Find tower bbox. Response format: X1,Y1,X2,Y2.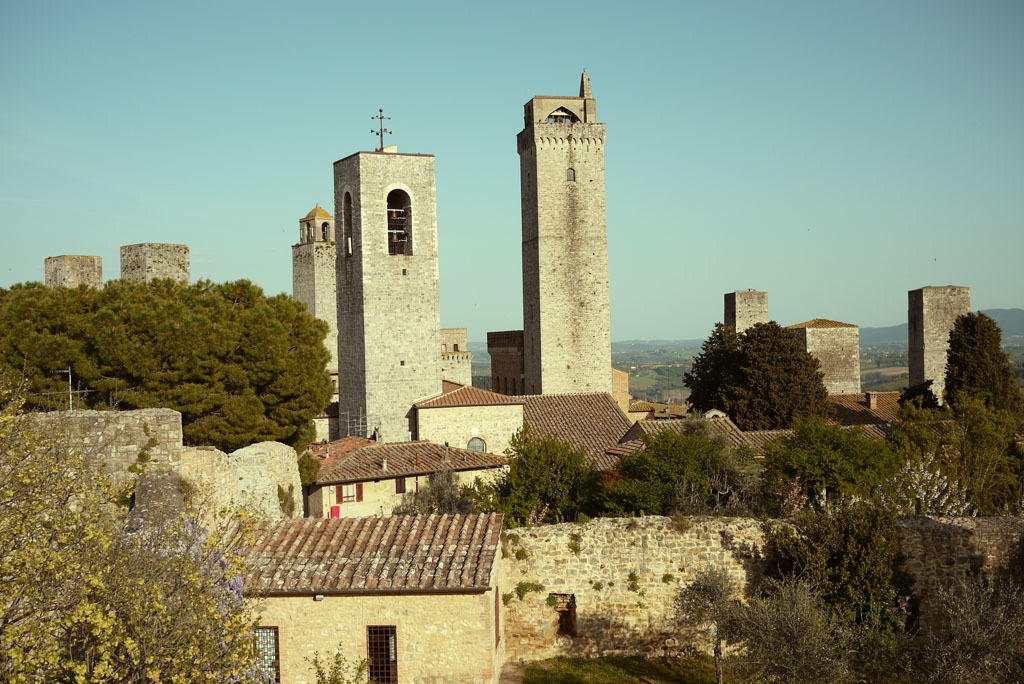
287,200,340,399.
